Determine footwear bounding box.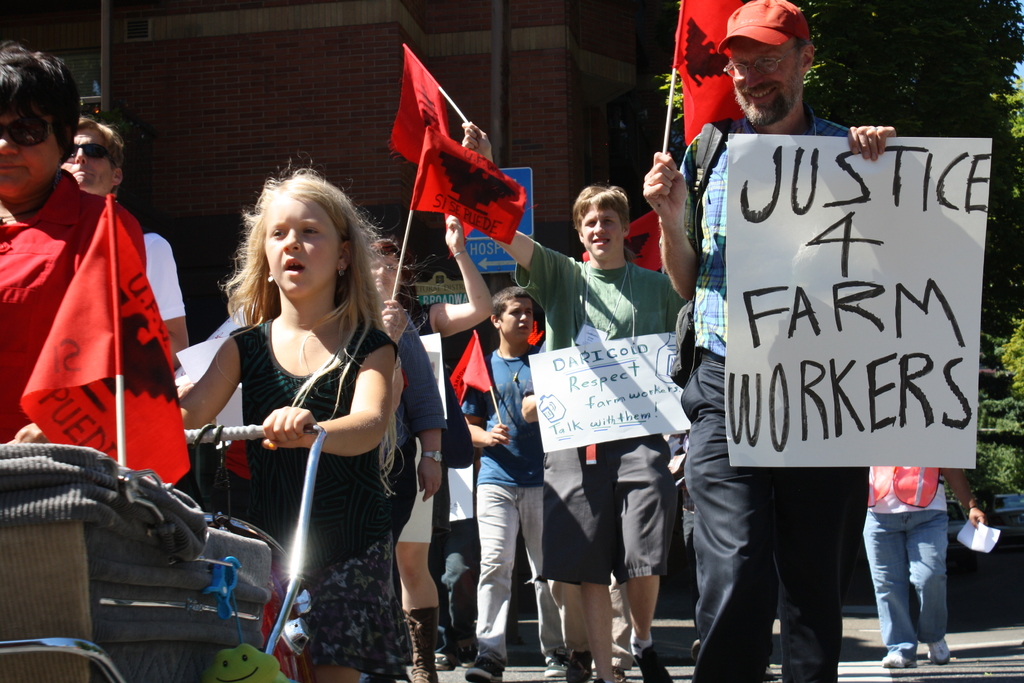
Determined: l=433, t=653, r=452, b=671.
